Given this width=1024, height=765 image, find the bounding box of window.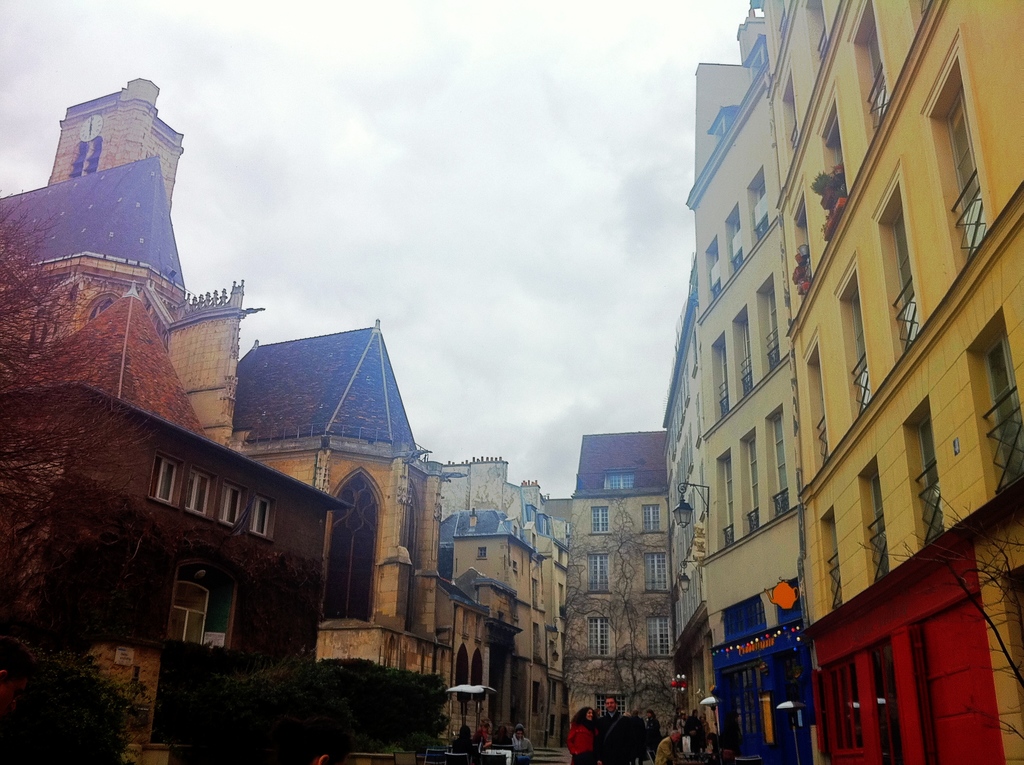
x1=607, y1=475, x2=635, y2=492.
